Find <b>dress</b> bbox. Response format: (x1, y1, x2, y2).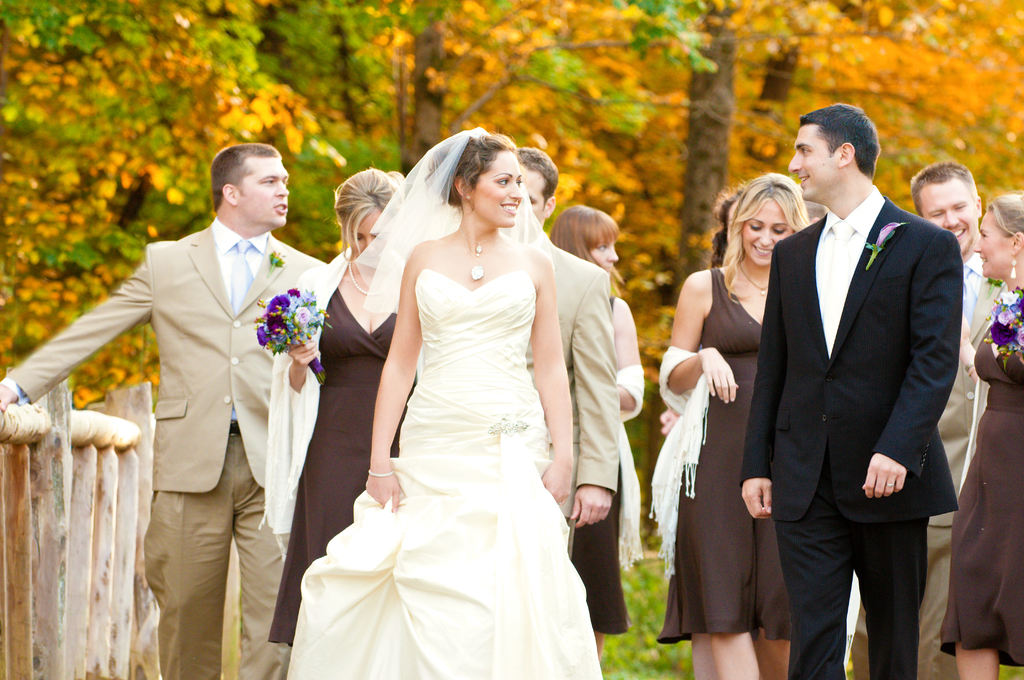
(655, 265, 794, 644).
